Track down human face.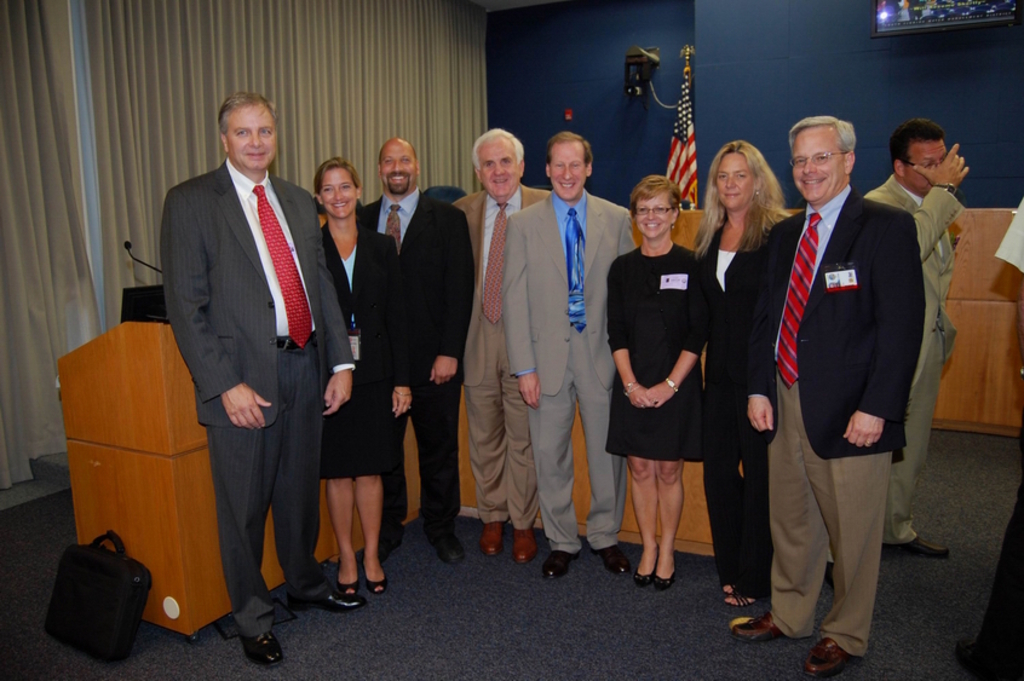
Tracked to x1=715 y1=151 x2=753 y2=213.
